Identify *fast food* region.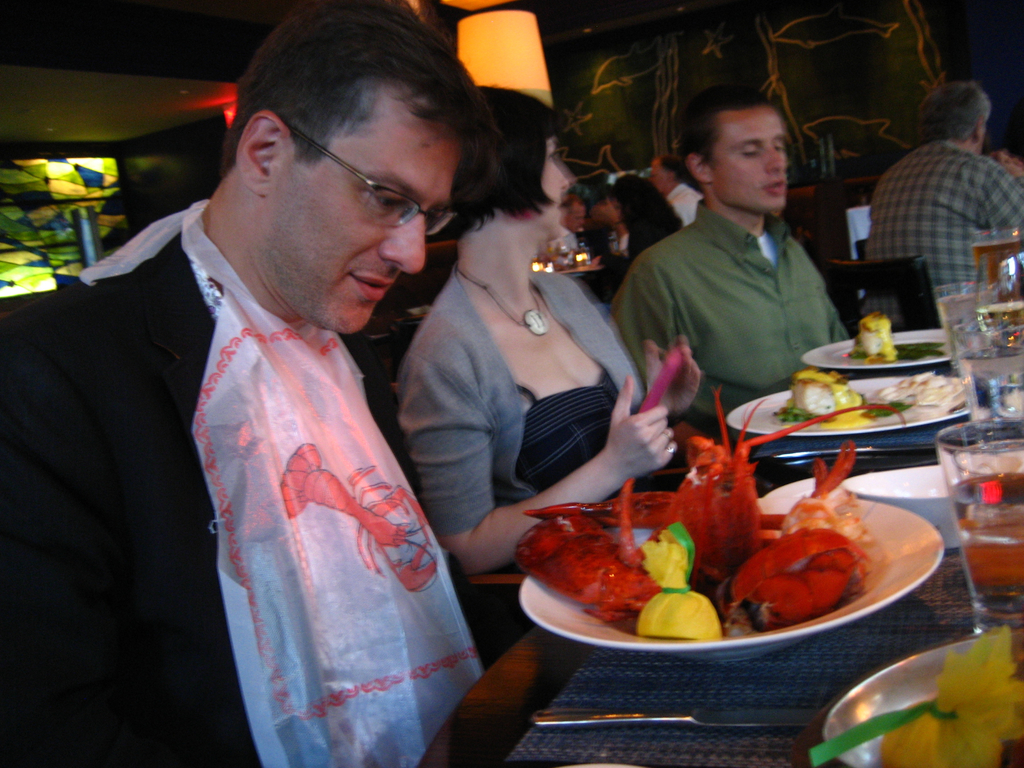
Region: 881,629,1023,767.
